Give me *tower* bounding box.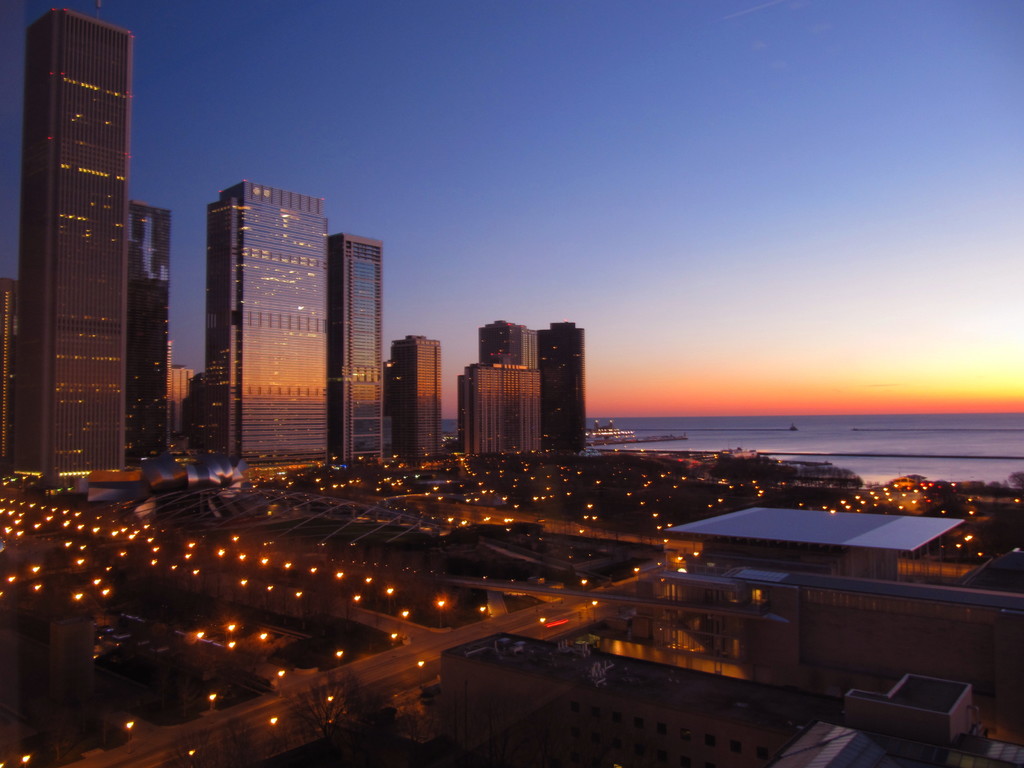
[10, 4, 134, 478].
